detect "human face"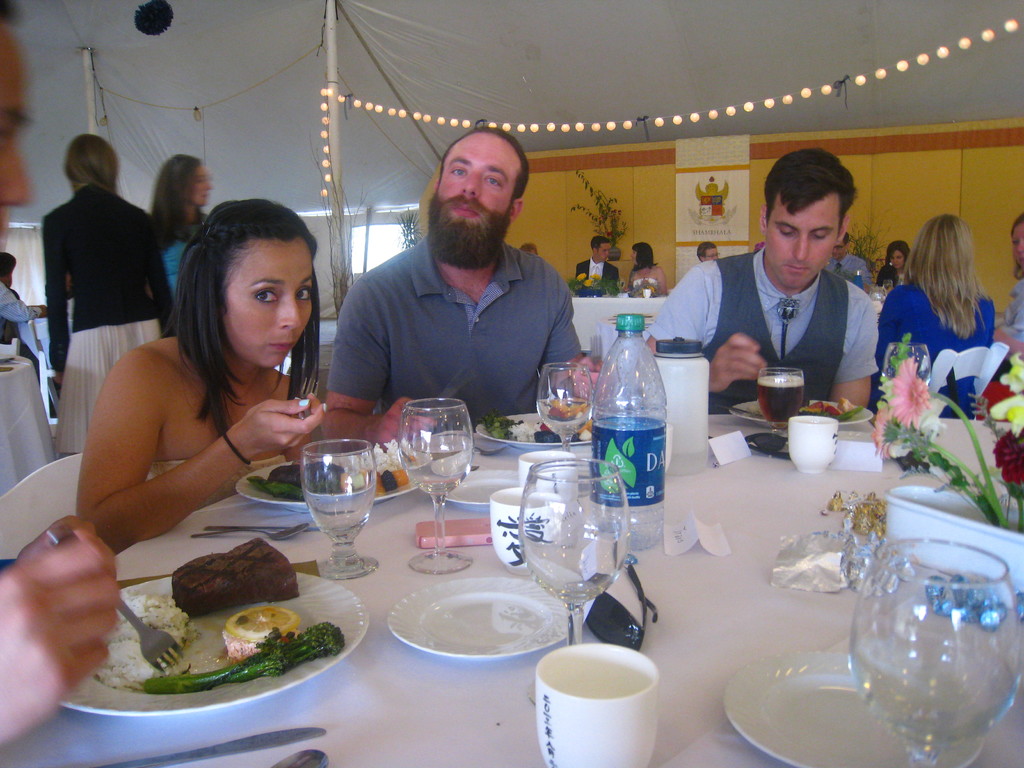
region(593, 246, 606, 261)
